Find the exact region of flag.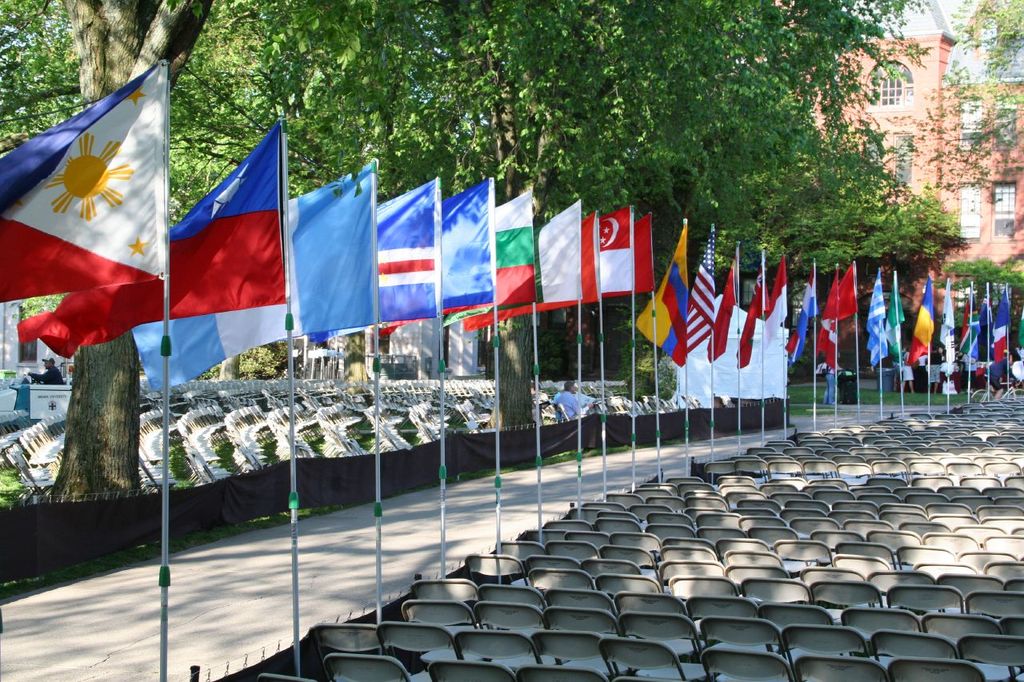
Exact region: (x1=979, y1=291, x2=994, y2=352).
